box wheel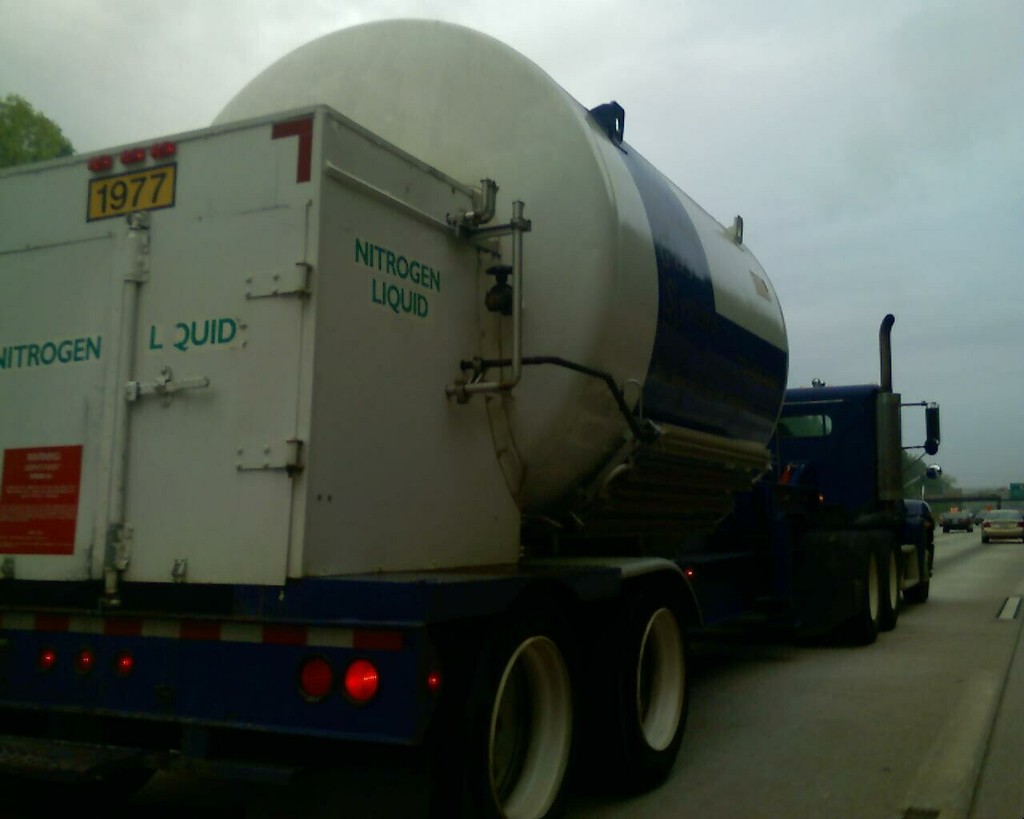
<box>887,542,898,625</box>
